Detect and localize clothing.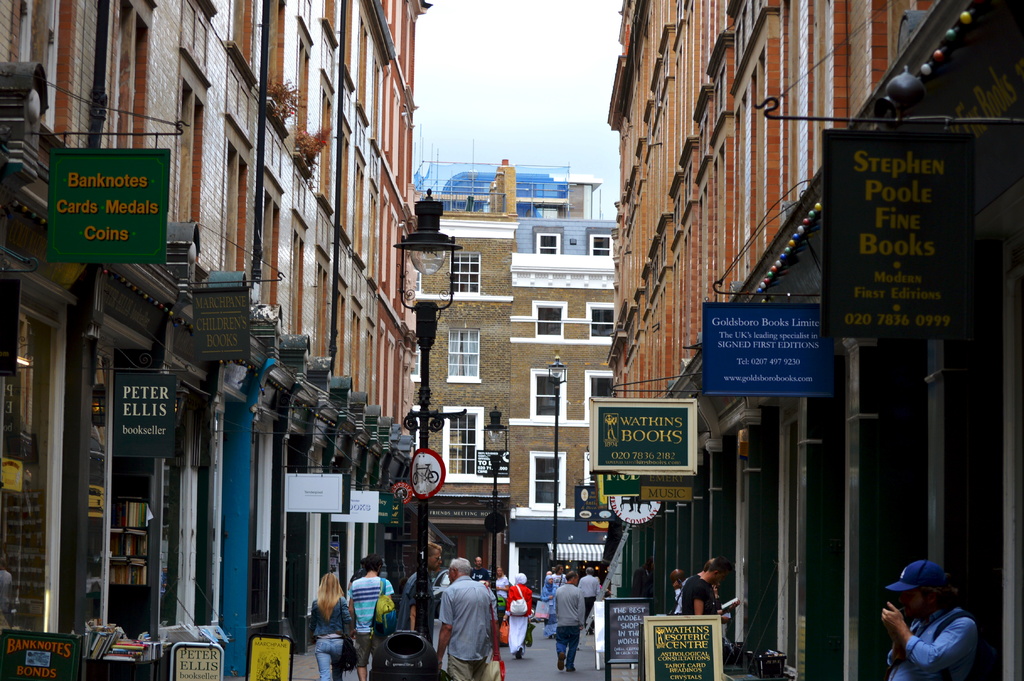
Localized at {"x1": 435, "y1": 575, "x2": 503, "y2": 675}.
